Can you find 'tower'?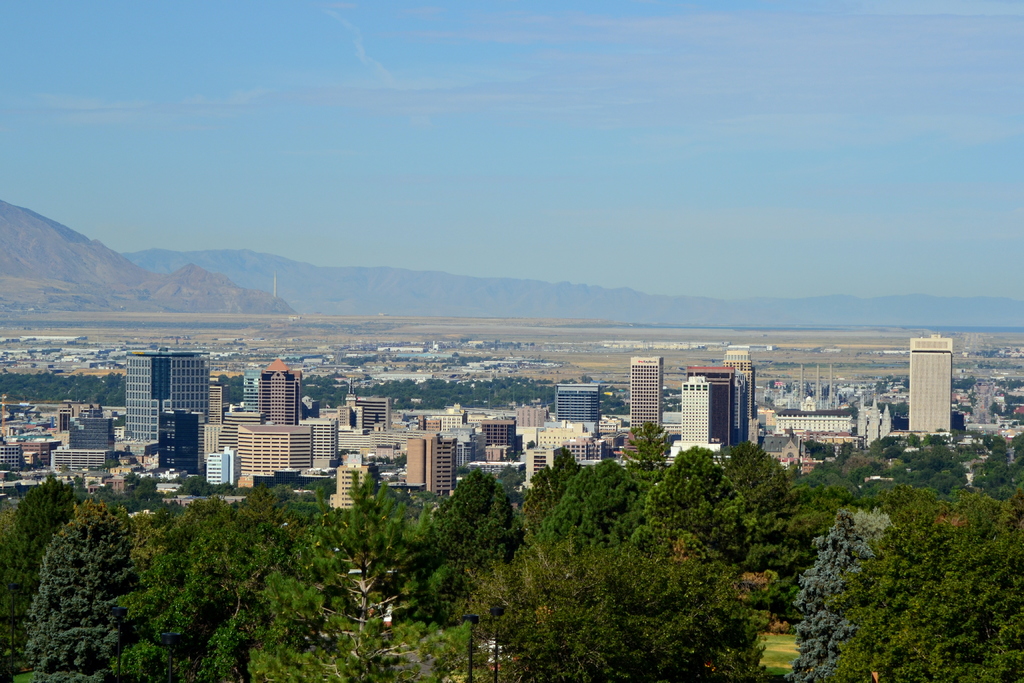
Yes, bounding box: locate(627, 355, 662, 431).
